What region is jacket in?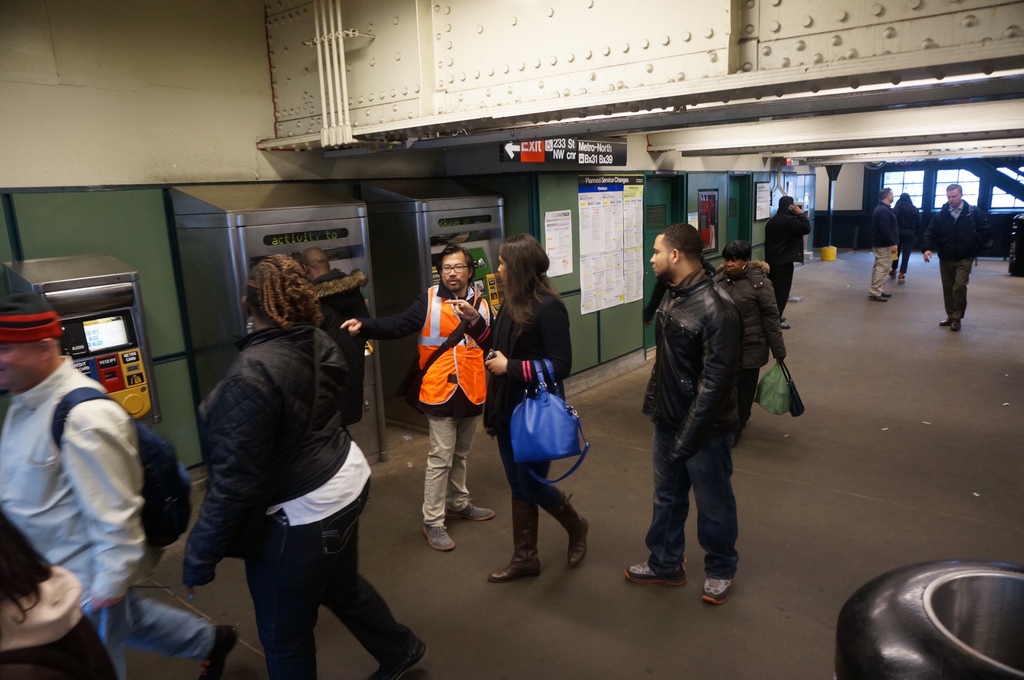
bbox=(719, 260, 789, 367).
